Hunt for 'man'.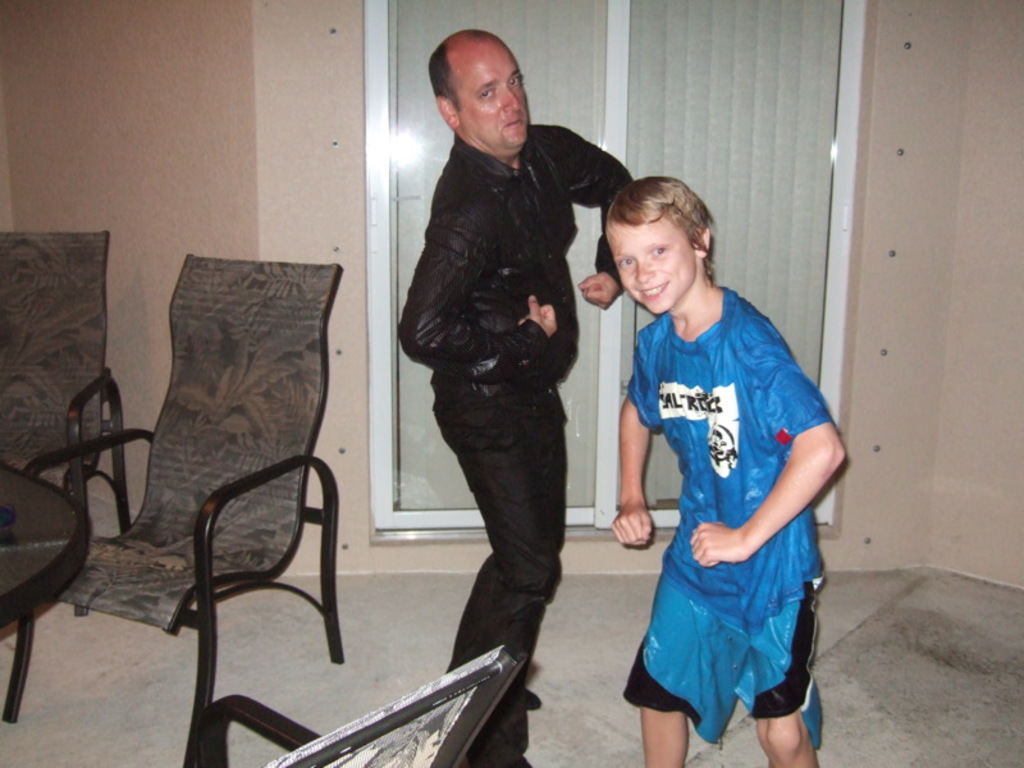
Hunted down at 383/33/622/700.
